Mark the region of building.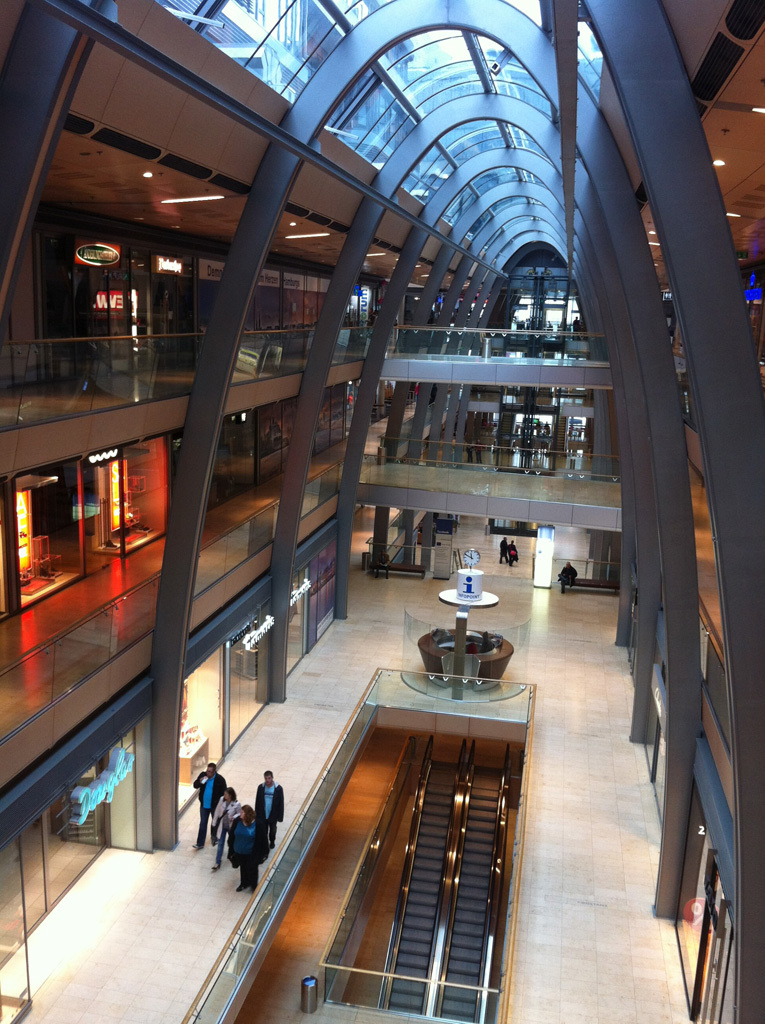
Region: pyautogui.locateOnScreen(0, 0, 764, 1023).
